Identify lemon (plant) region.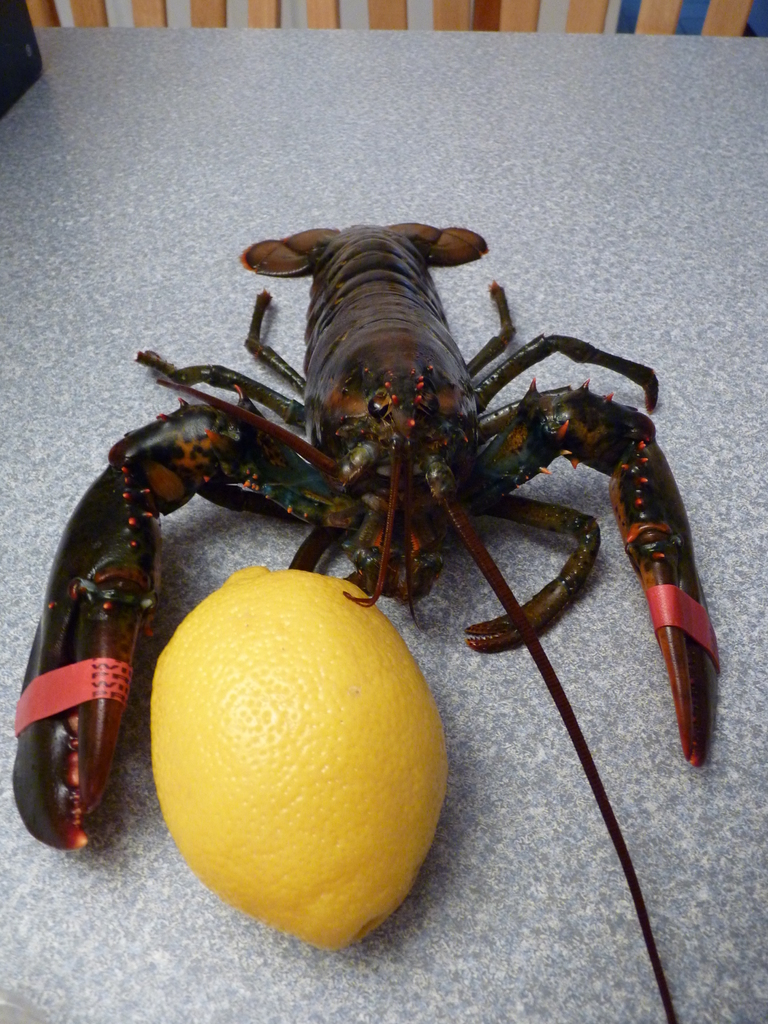
Region: bbox=(148, 566, 453, 953).
